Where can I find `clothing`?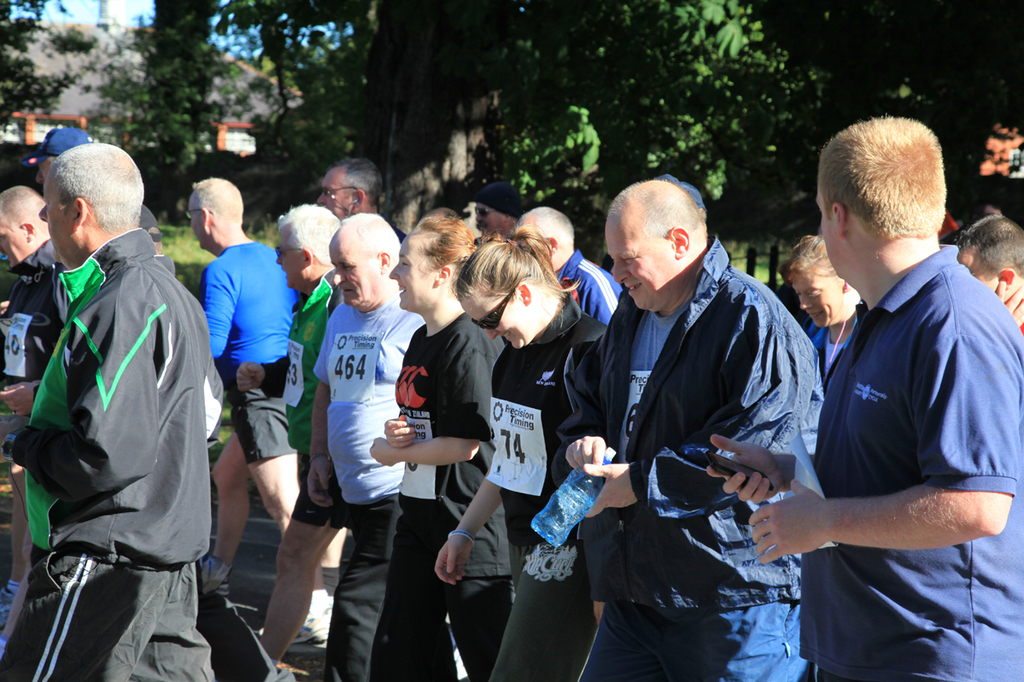
You can find it at x1=13, y1=187, x2=215, y2=664.
